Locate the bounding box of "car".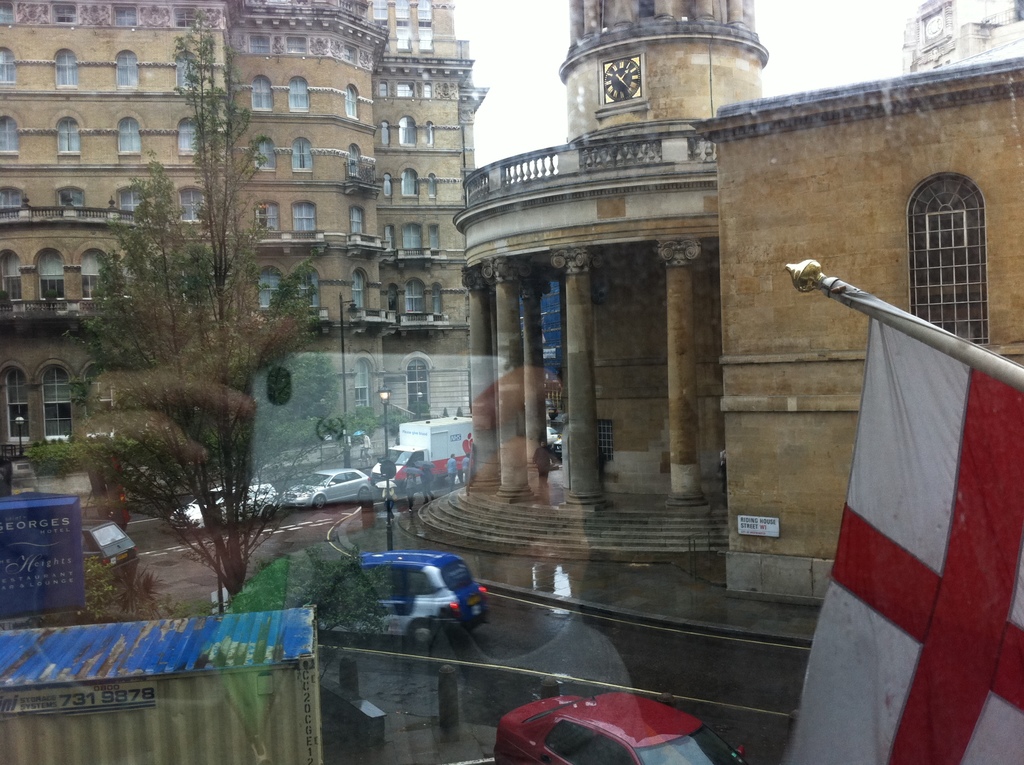
Bounding box: BBox(493, 689, 748, 764).
